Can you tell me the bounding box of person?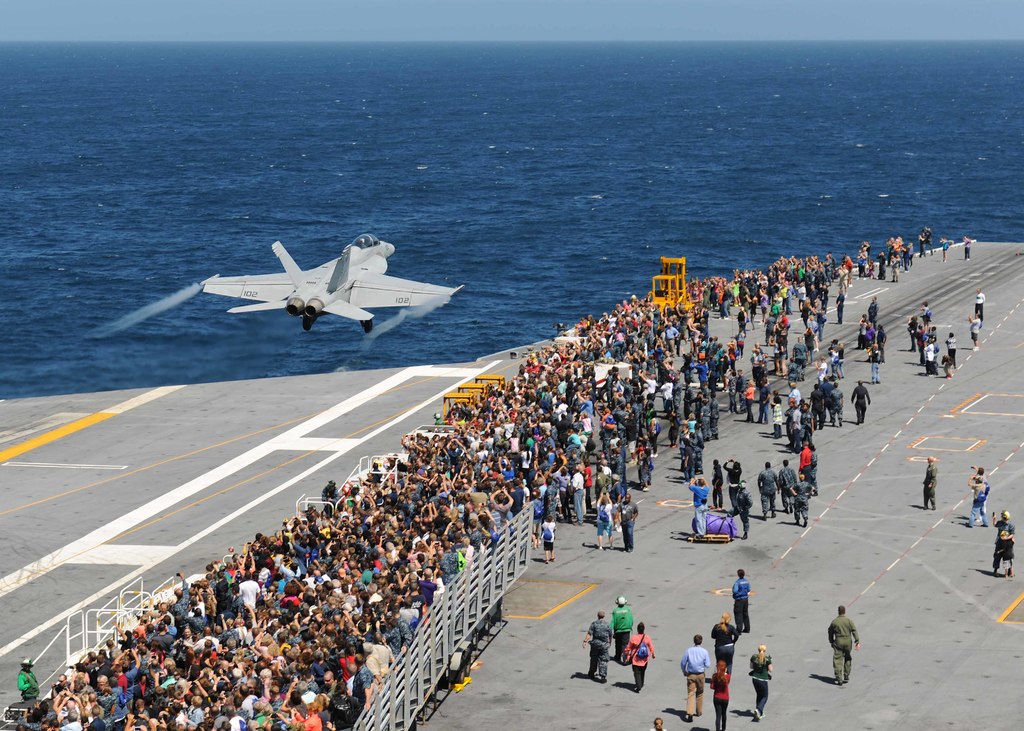
847 380 868 419.
